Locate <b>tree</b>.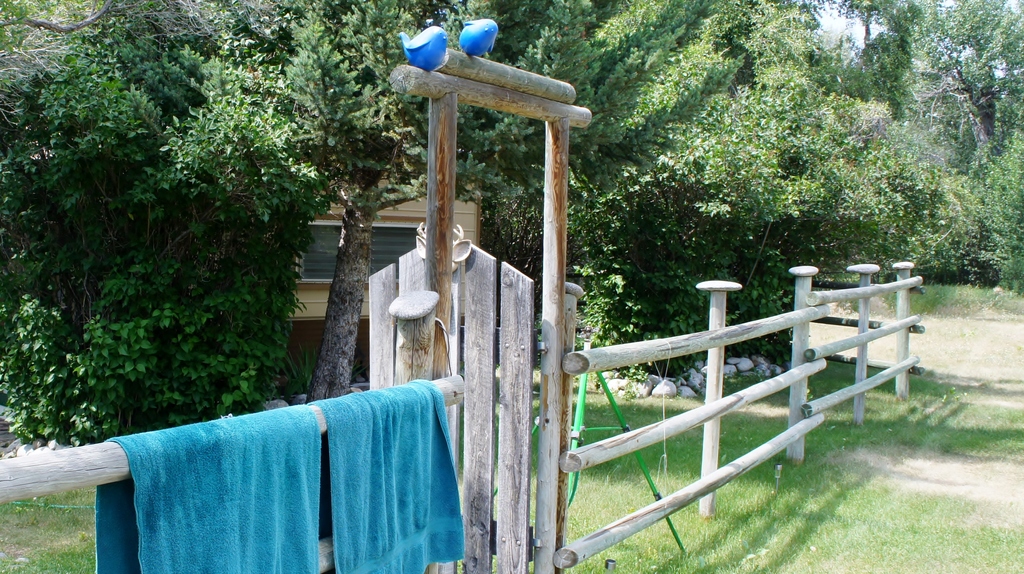
Bounding box: box=[0, 0, 440, 474].
